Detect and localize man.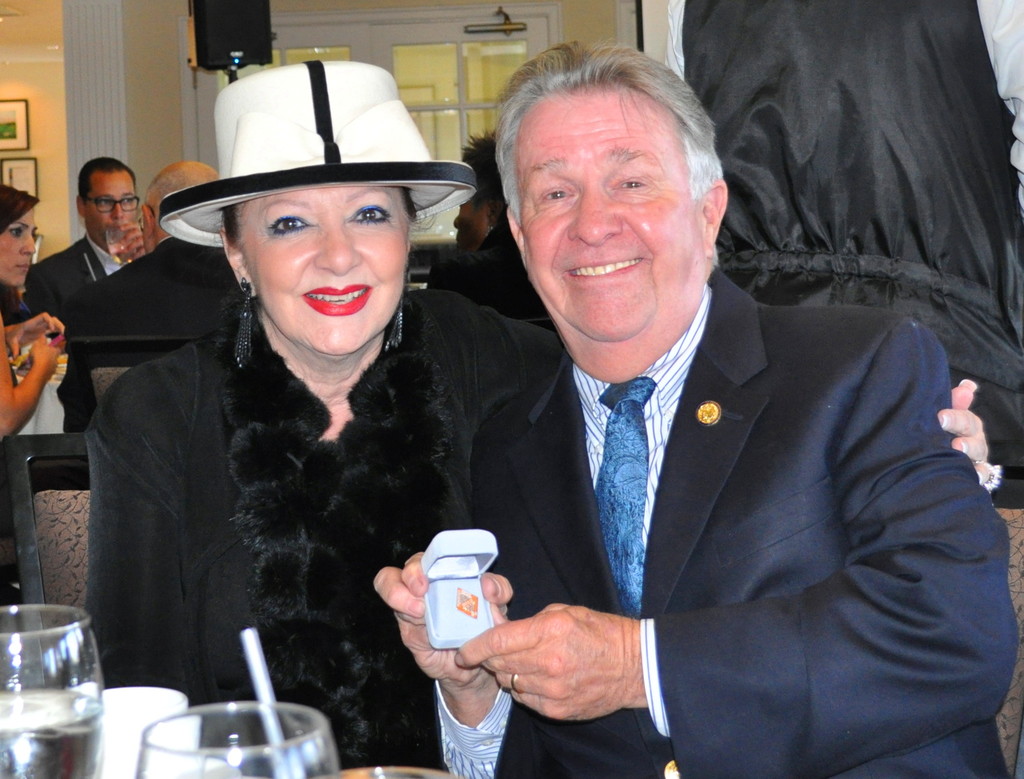
Localized at select_region(22, 157, 155, 330).
